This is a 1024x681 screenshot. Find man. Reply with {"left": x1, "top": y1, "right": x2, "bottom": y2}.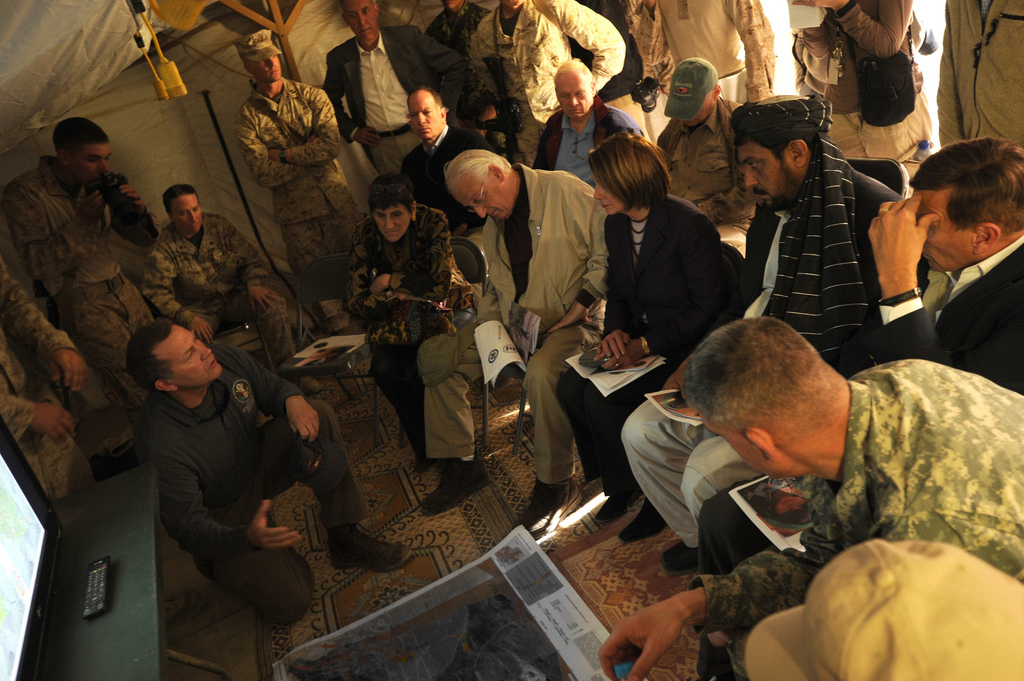
{"left": 423, "top": 0, "right": 509, "bottom": 164}.
